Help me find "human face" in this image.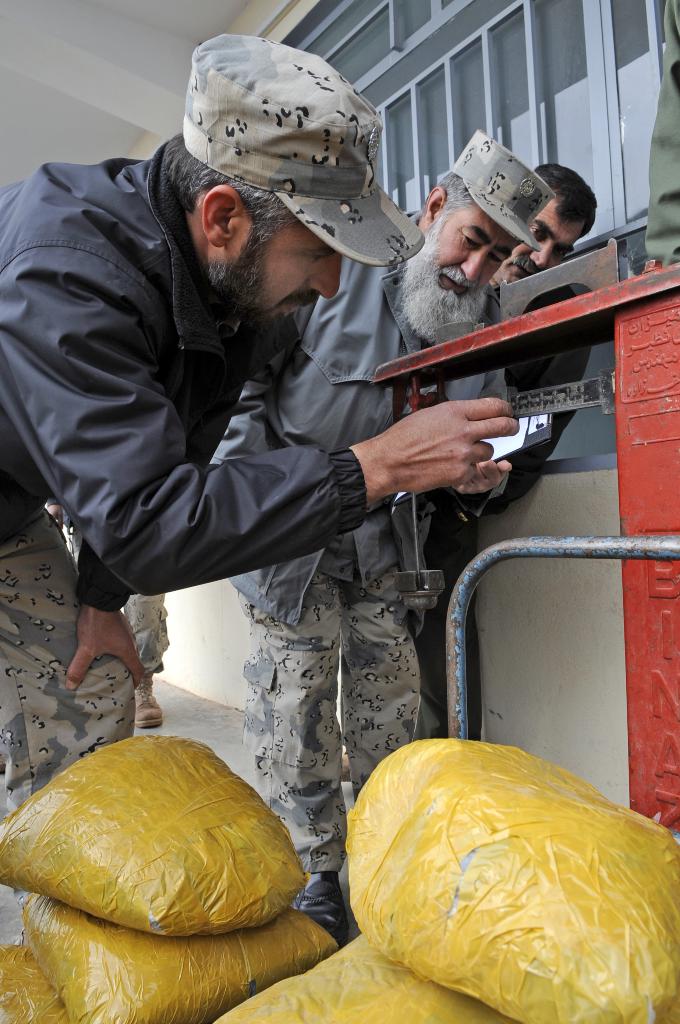
Found it: {"x1": 488, "y1": 198, "x2": 576, "y2": 294}.
